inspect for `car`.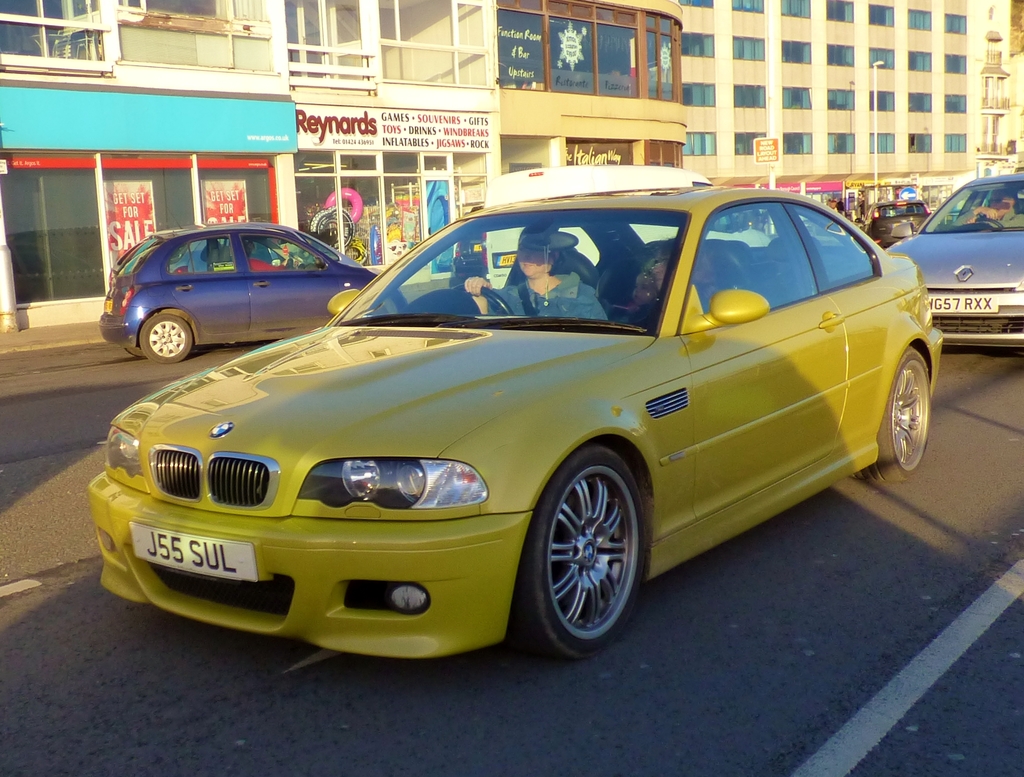
Inspection: {"x1": 889, "y1": 172, "x2": 1023, "y2": 349}.
